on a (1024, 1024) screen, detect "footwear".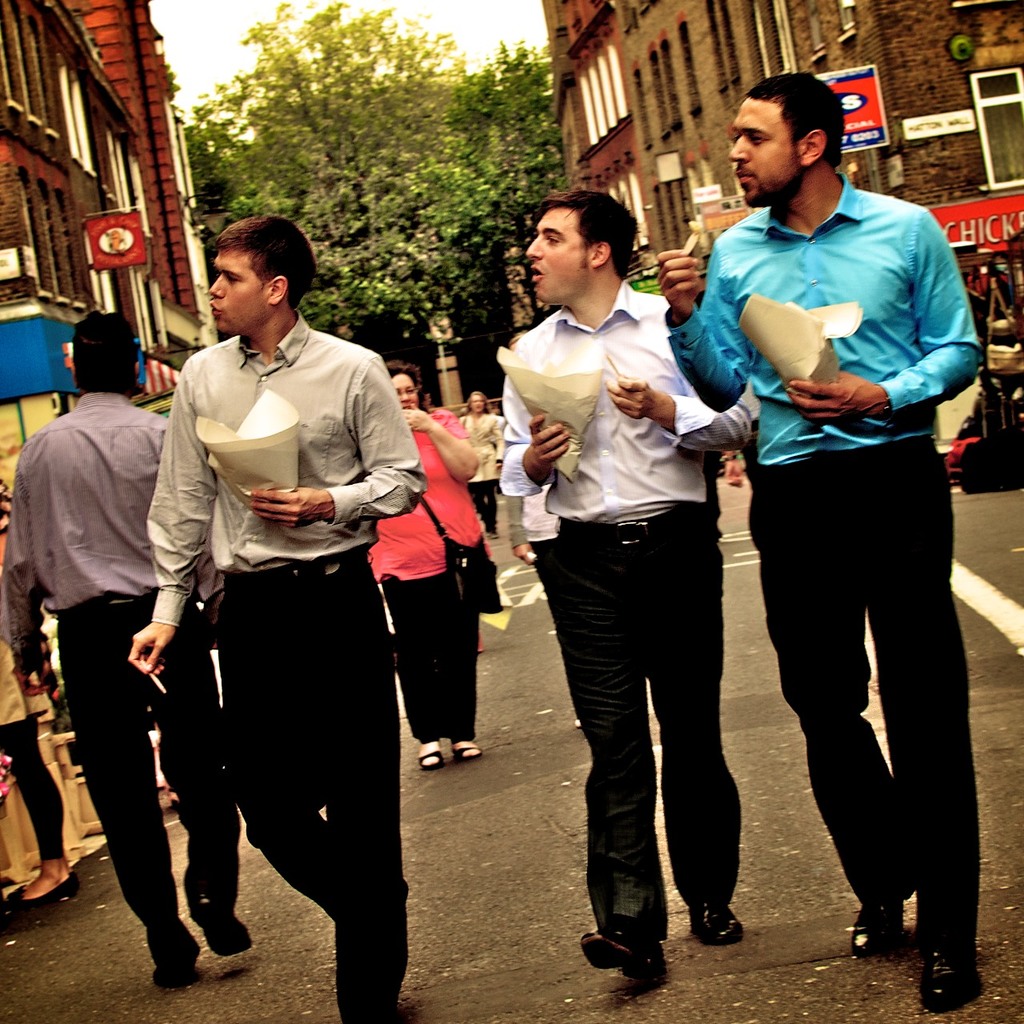
rect(422, 738, 443, 768).
